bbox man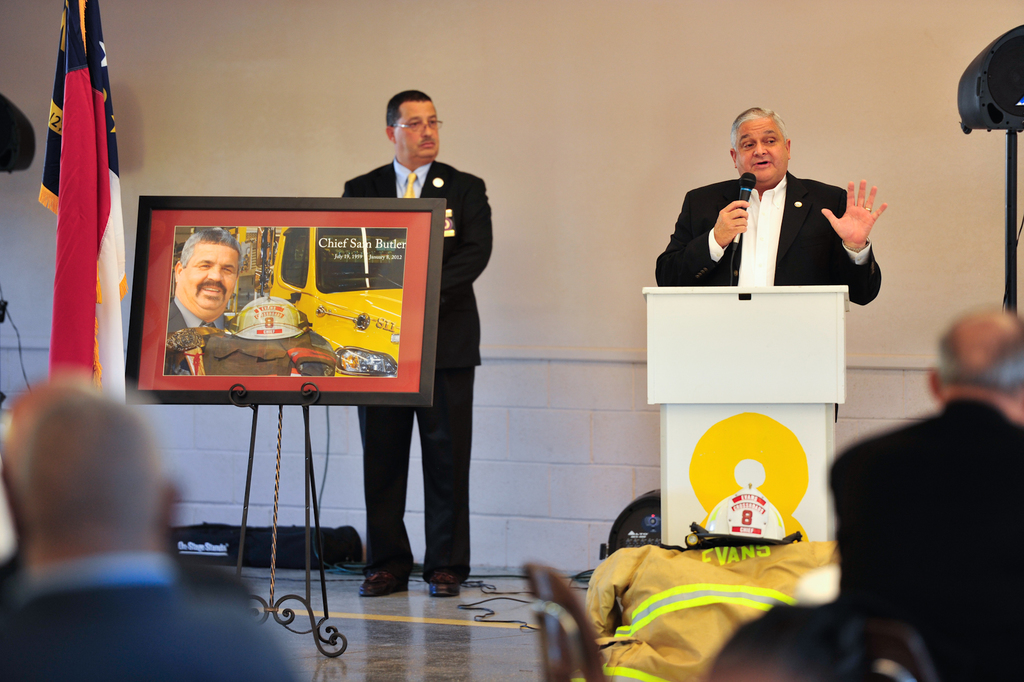
334,88,499,601
